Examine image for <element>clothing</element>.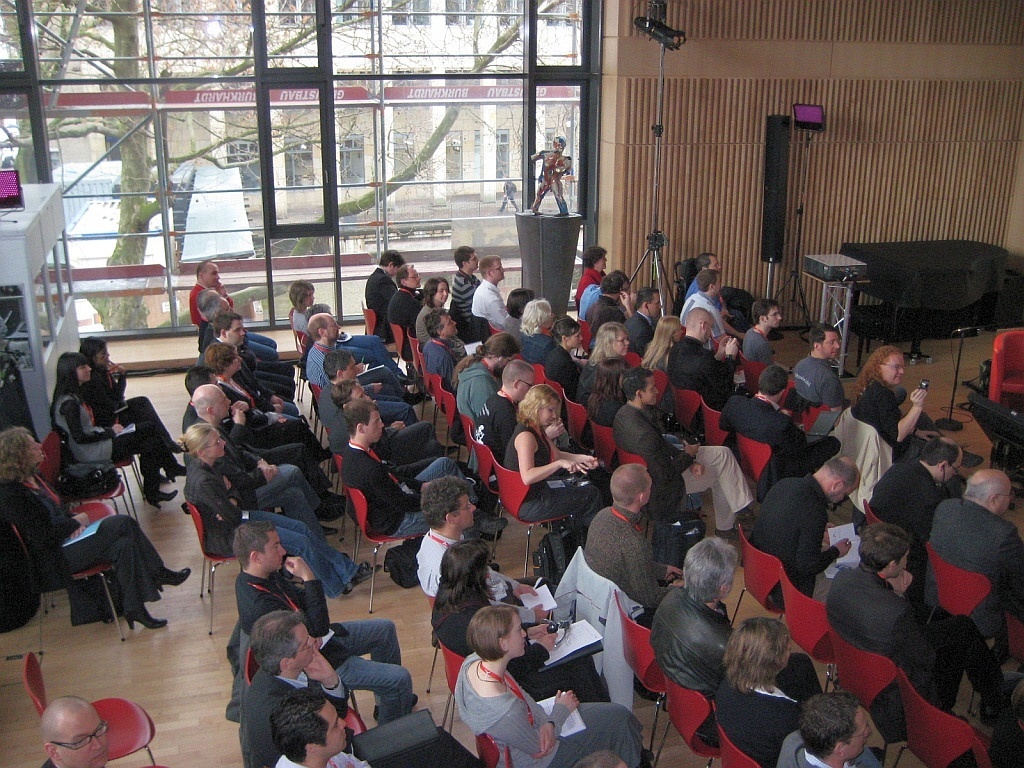
Examination result: left=416, top=332, right=453, bottom=397.
